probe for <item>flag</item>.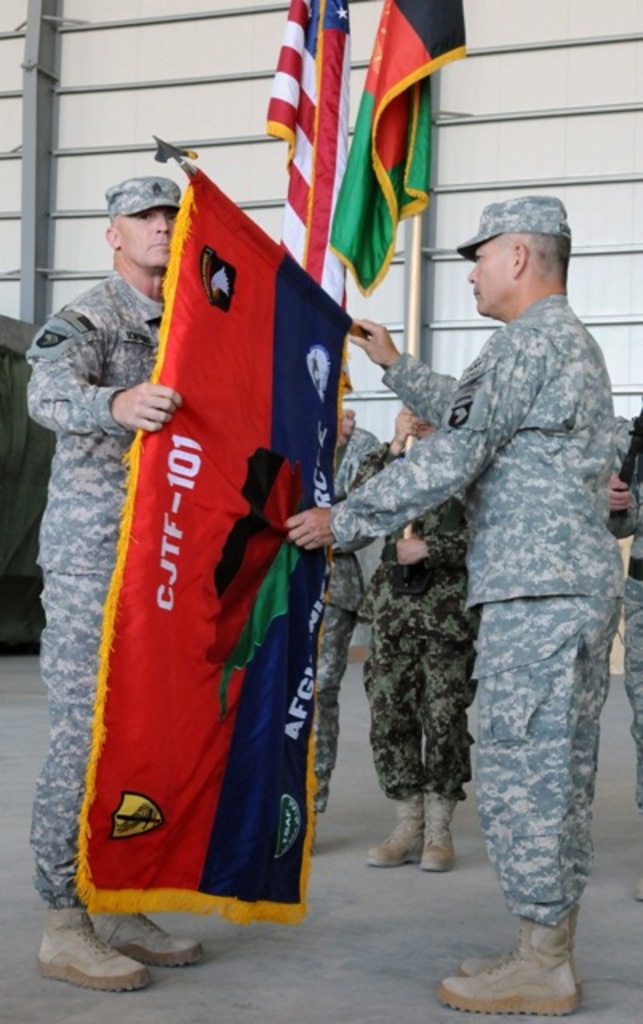
Probe result: left=310, top=0, right=467, bottom=309.
